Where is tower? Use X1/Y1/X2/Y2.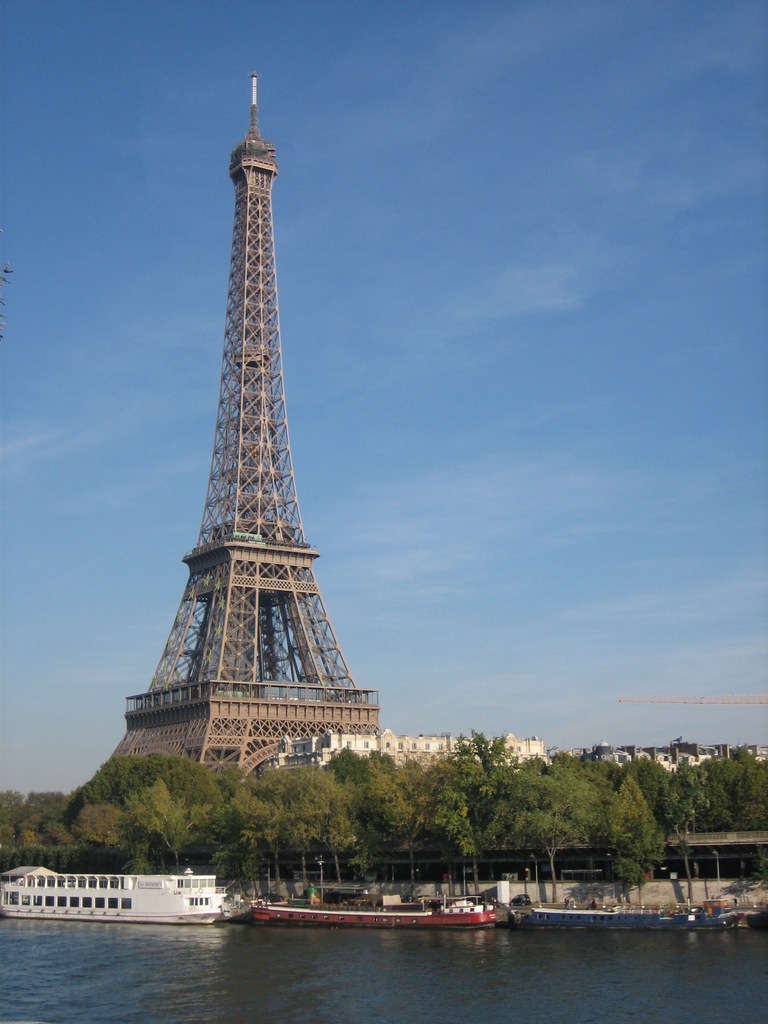
115/67/385/800.
